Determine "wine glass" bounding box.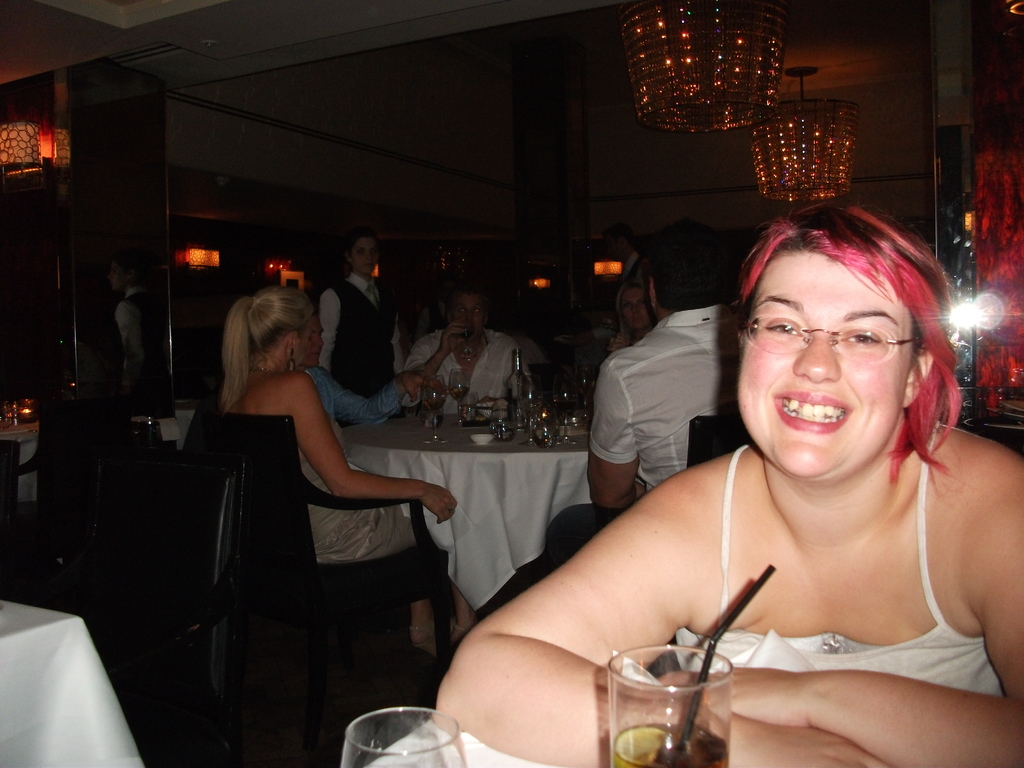
Determined: box=[607, 650, 733, 764].
